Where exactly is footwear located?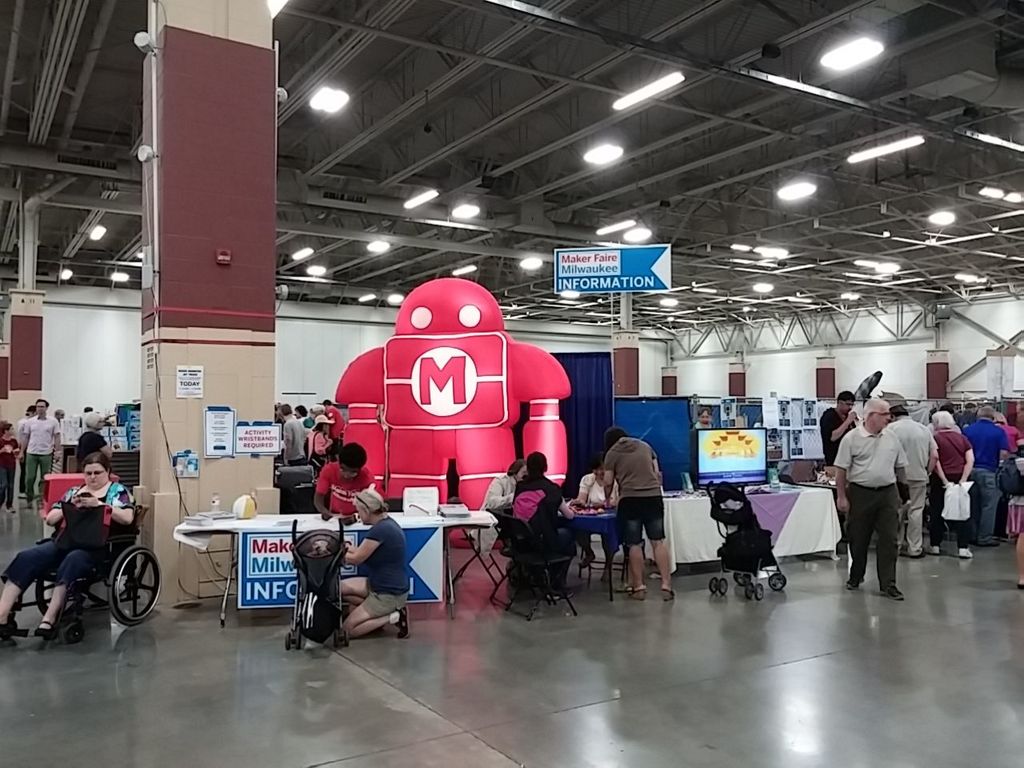
Its bounding box is <region>930, 545, 941, 557</region>.
